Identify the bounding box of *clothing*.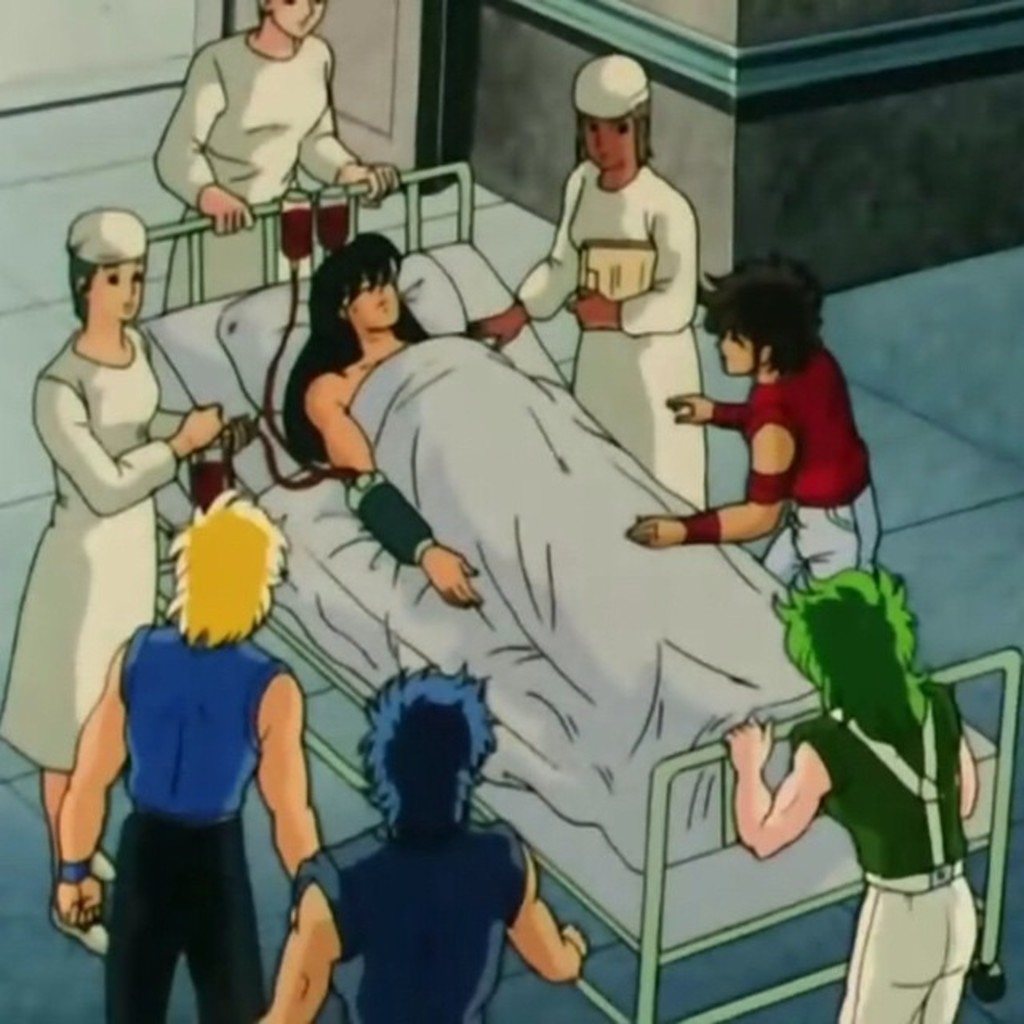
BBox(104, 608, 299, 1022).
